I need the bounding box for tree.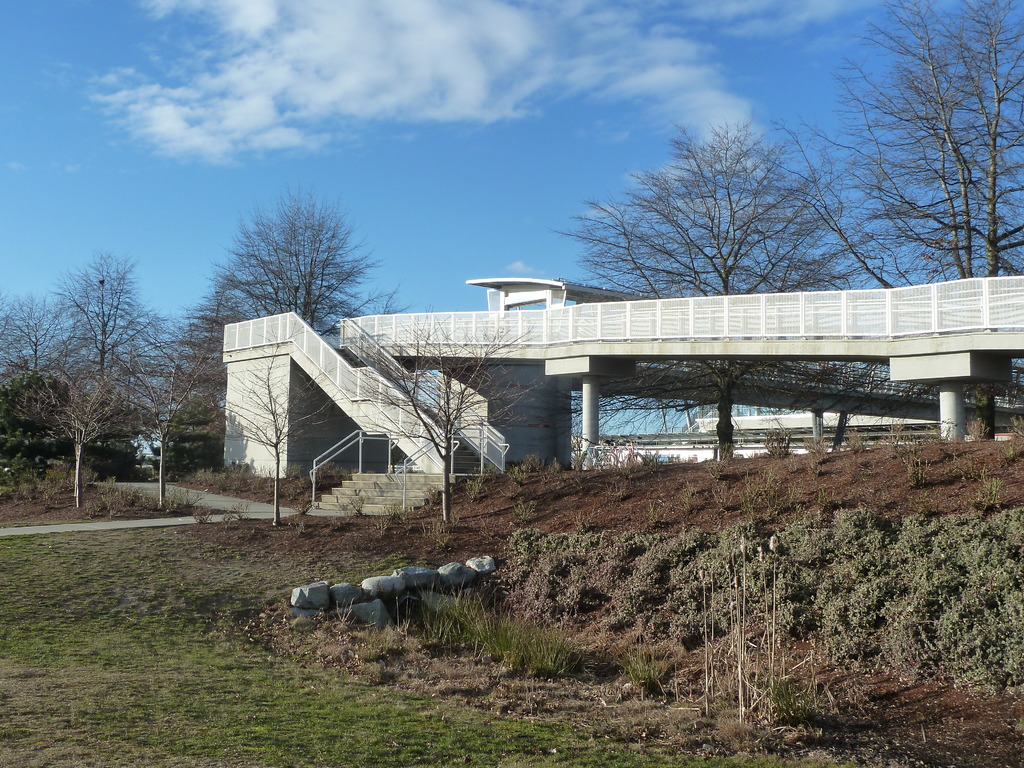
Here it is: 343,301,548,520.
